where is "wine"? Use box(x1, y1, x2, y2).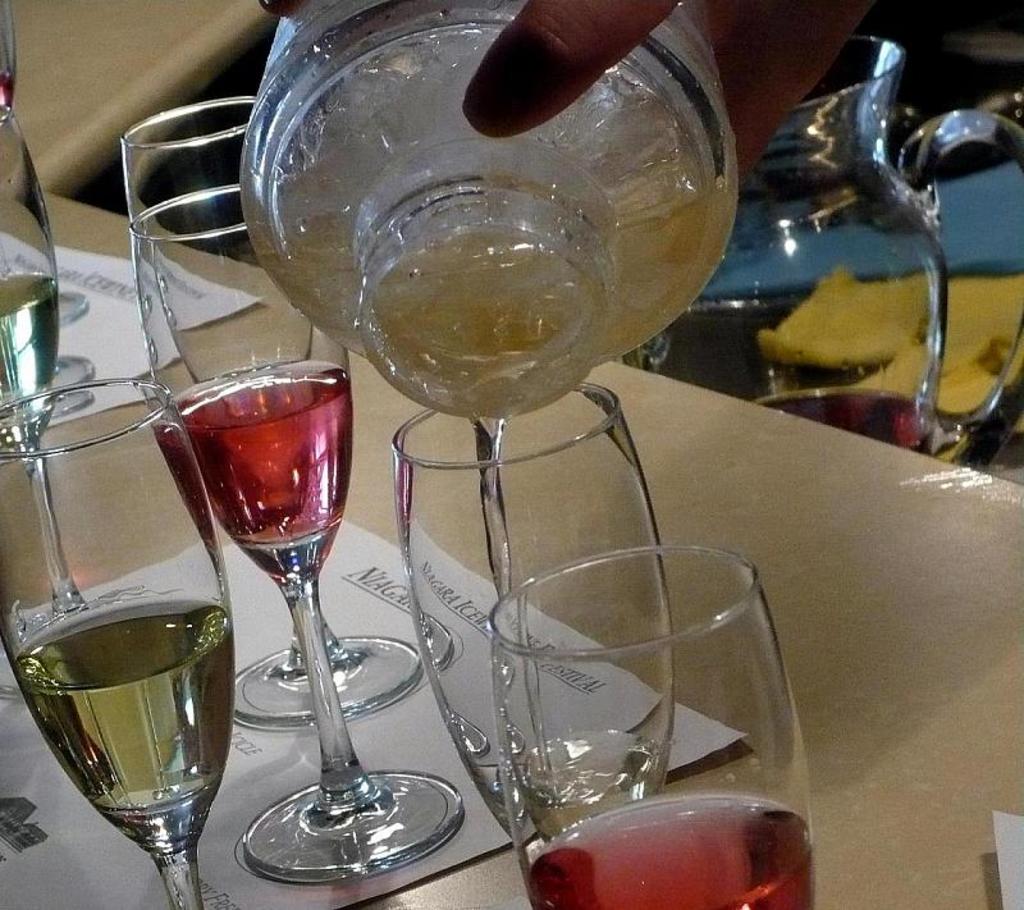
box(758, 390, 925, 454).
